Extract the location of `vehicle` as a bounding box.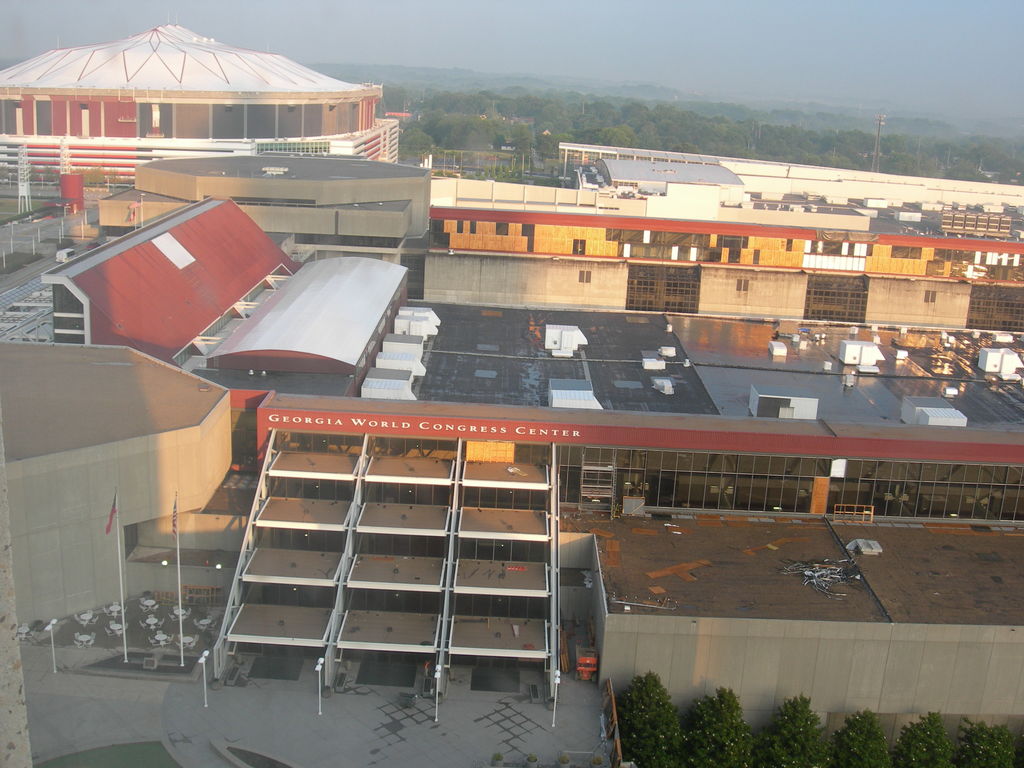
(x1=573, y1=644, x2=597, y2=684).
